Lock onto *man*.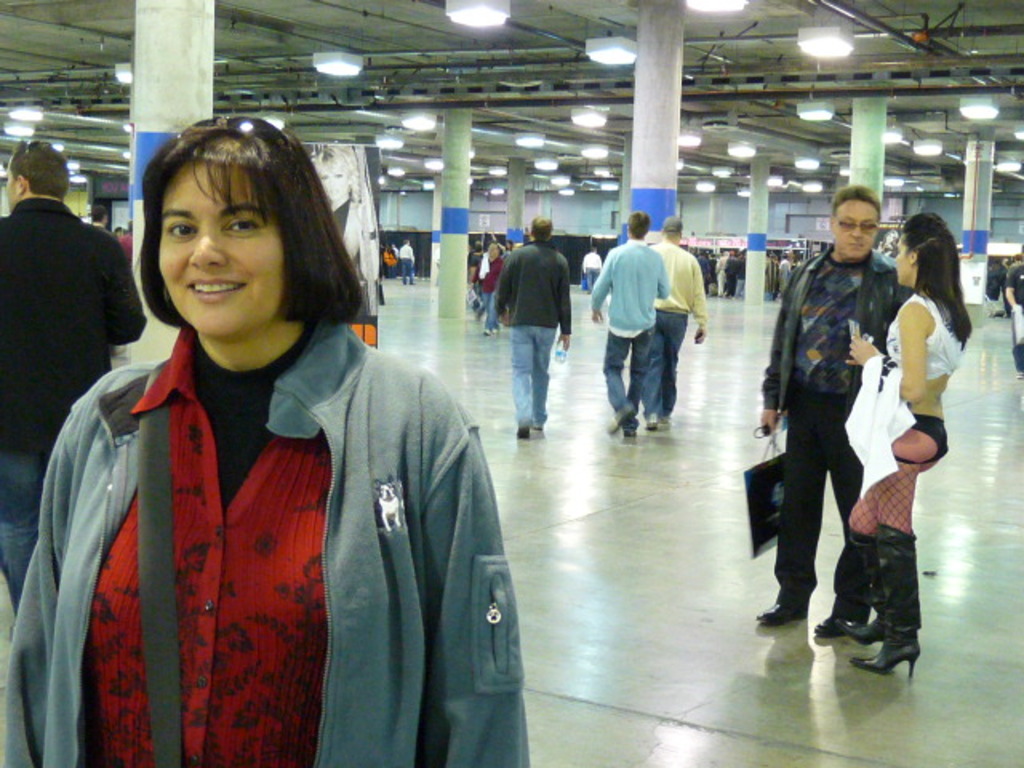
Locked: 493, 208, 576, 440.
